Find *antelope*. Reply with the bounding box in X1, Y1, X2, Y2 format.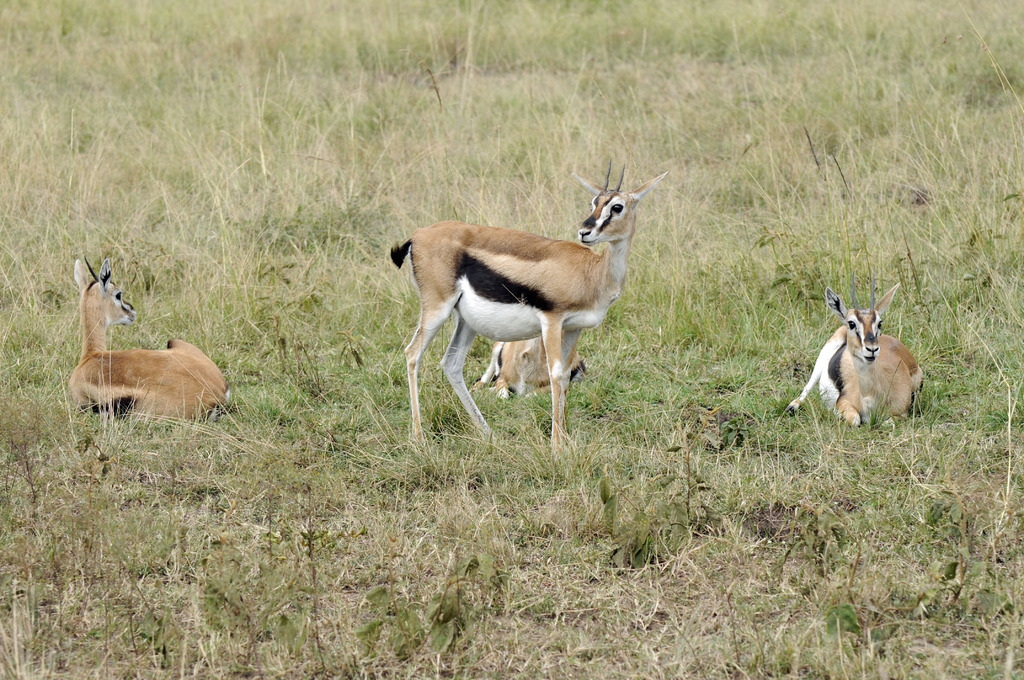
56, 257, 227, 428.
